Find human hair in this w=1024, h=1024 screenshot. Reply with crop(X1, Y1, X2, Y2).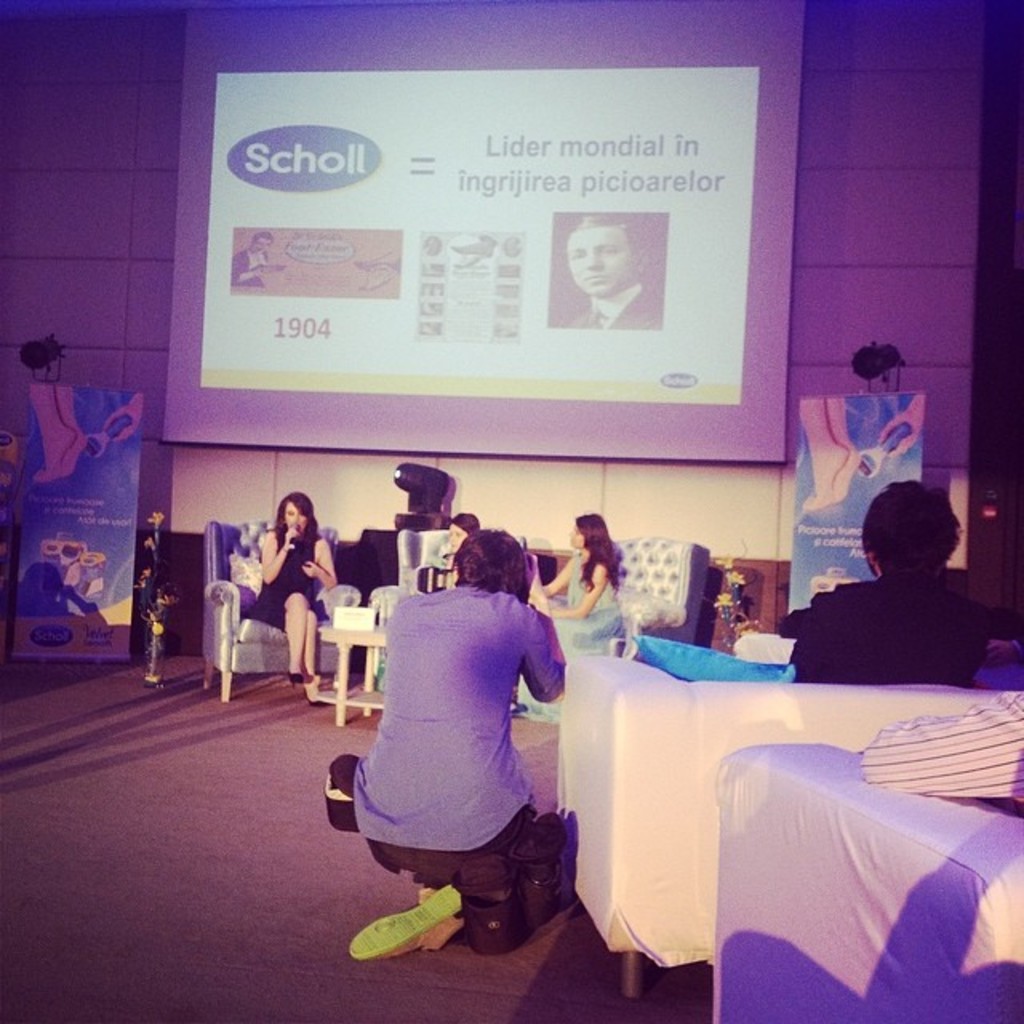
crop(854, 477, 950, 579).
